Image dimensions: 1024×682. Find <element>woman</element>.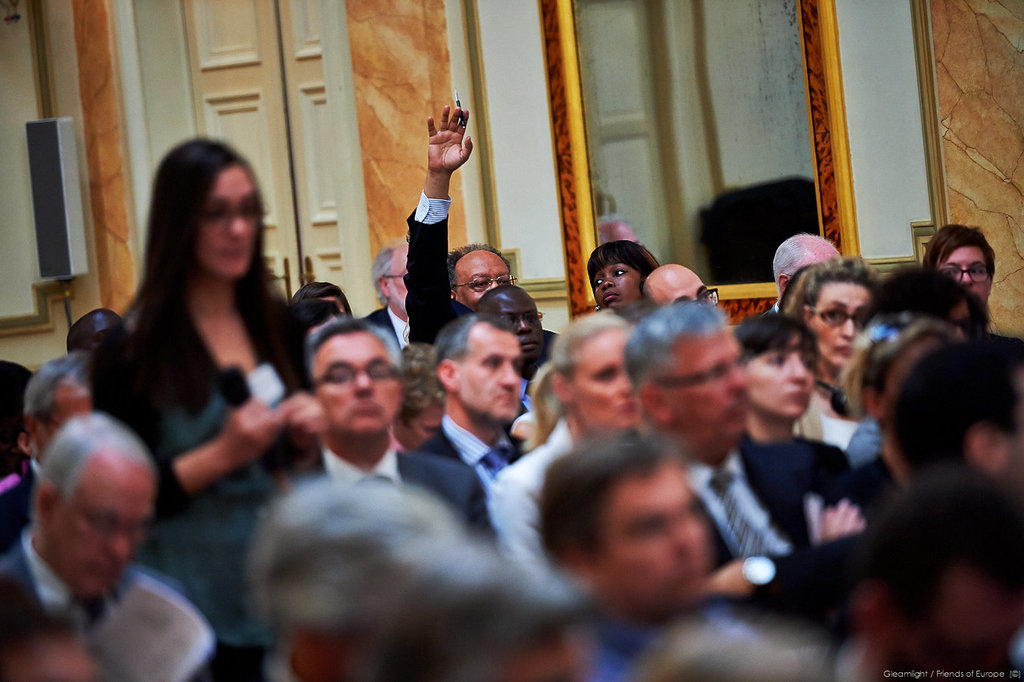
735, 318, 865, 555.
